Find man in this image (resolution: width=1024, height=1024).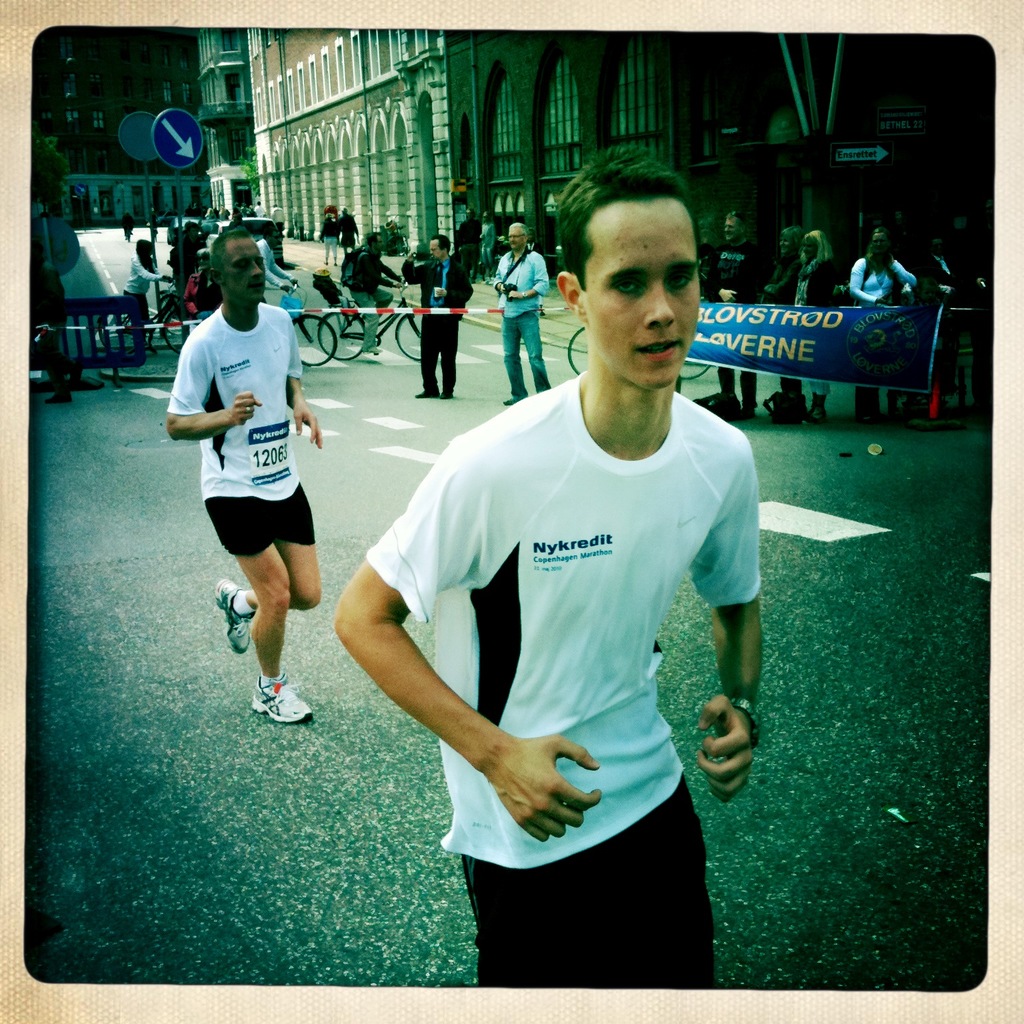
box(257, 231, 295, 303).
